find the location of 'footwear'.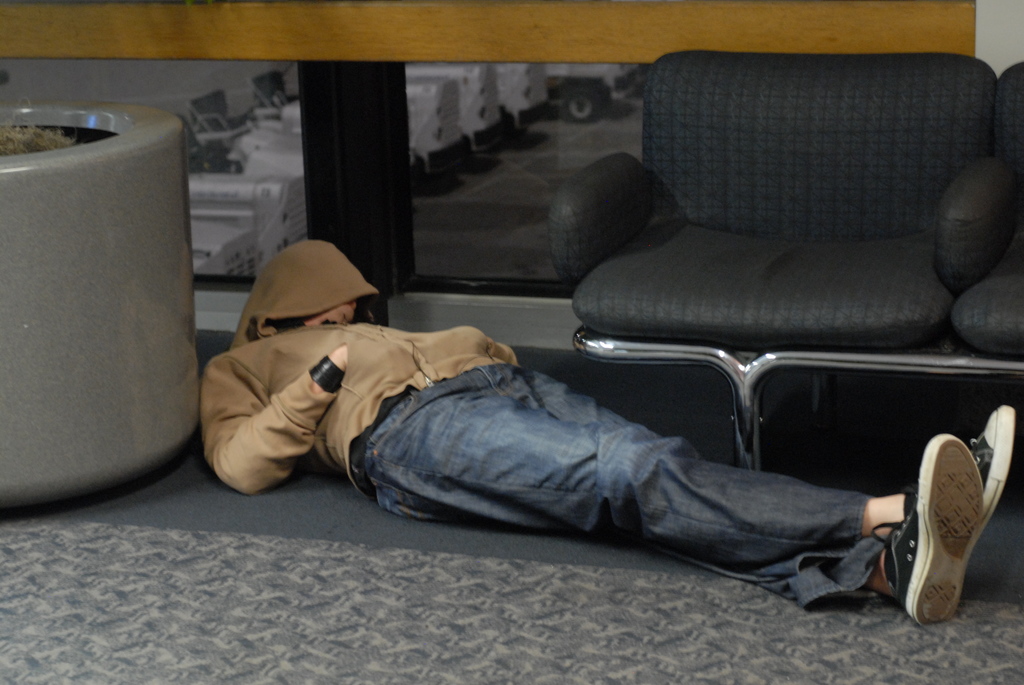
Location: pyautogui.locateOnScreen(956, 405, 1018, 601).
